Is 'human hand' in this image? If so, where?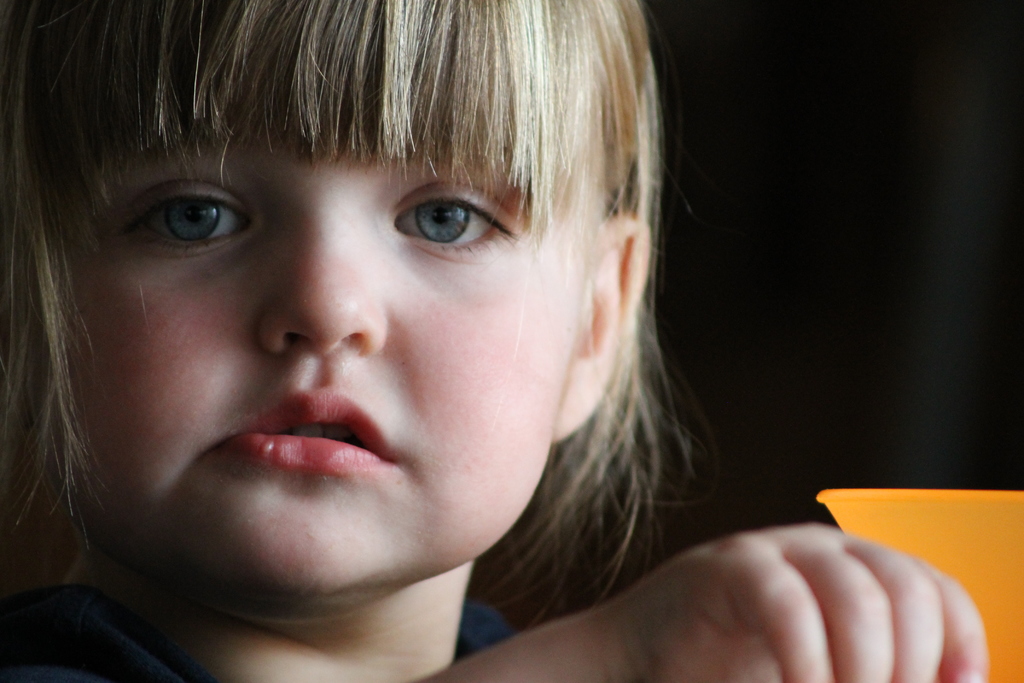
Yes, at [447,495,1012,682].
